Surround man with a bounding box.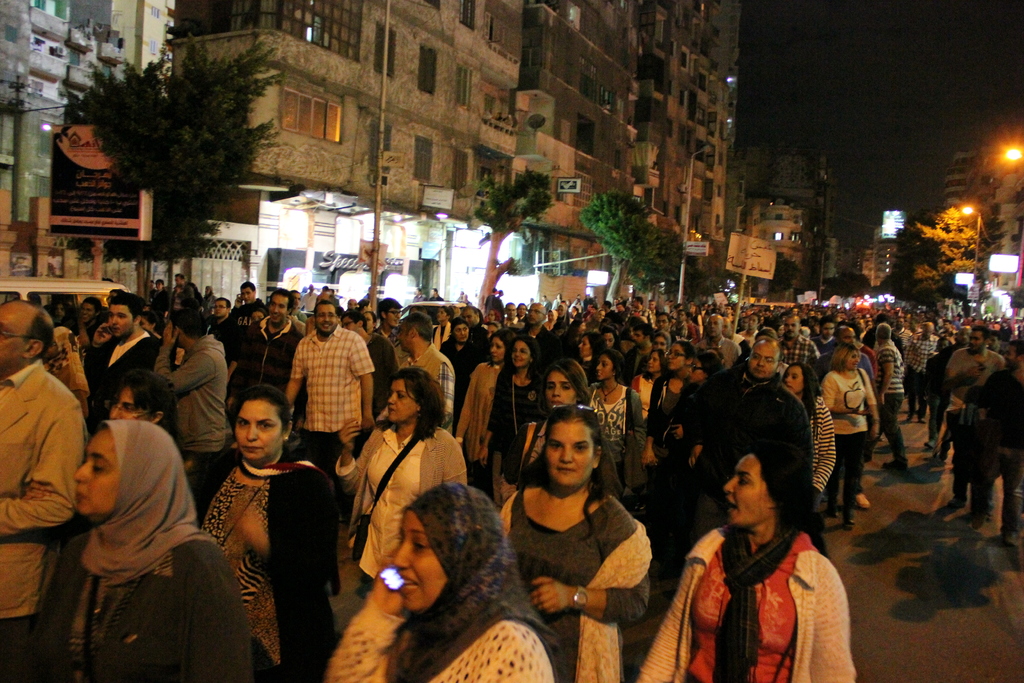
region(86, 293, 163, 423).
